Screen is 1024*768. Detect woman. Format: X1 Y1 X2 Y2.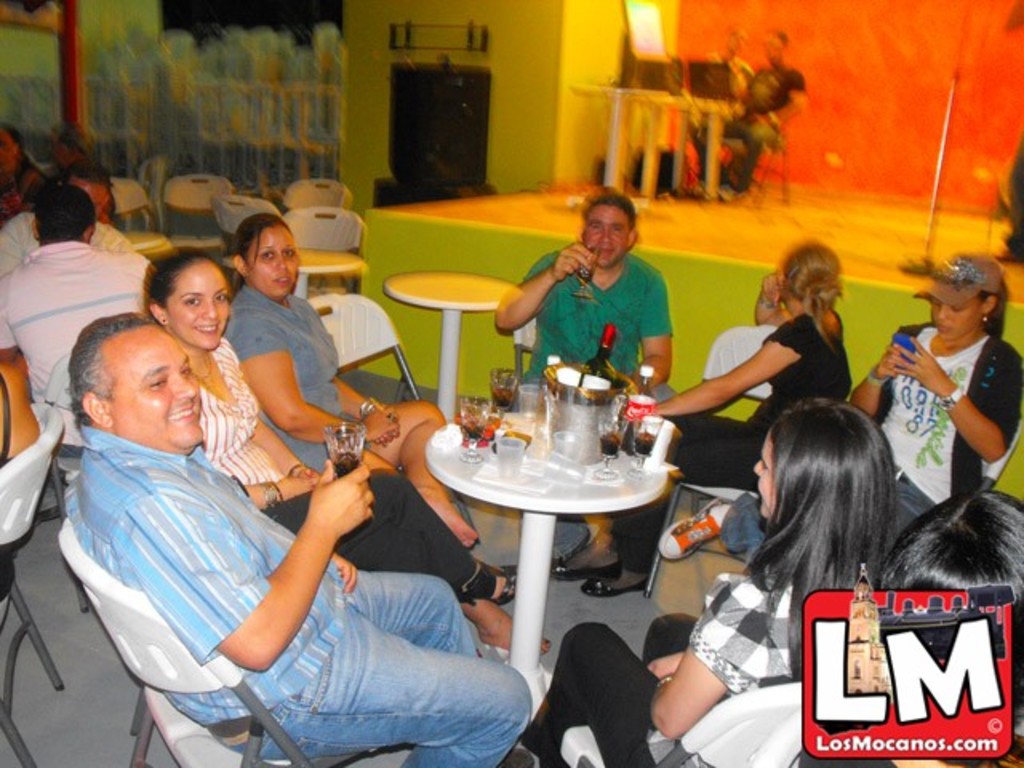
550 242 854 598.
